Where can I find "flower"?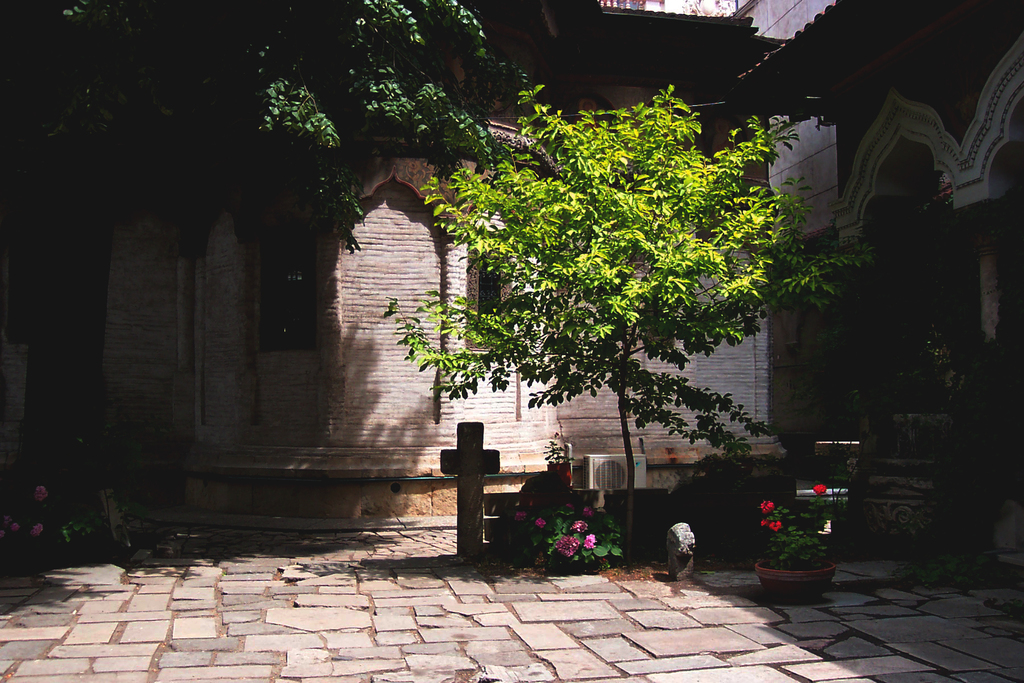
You can find it at {"x1": 12, "y1": 523, "x2": 19, "y2": 536}.
